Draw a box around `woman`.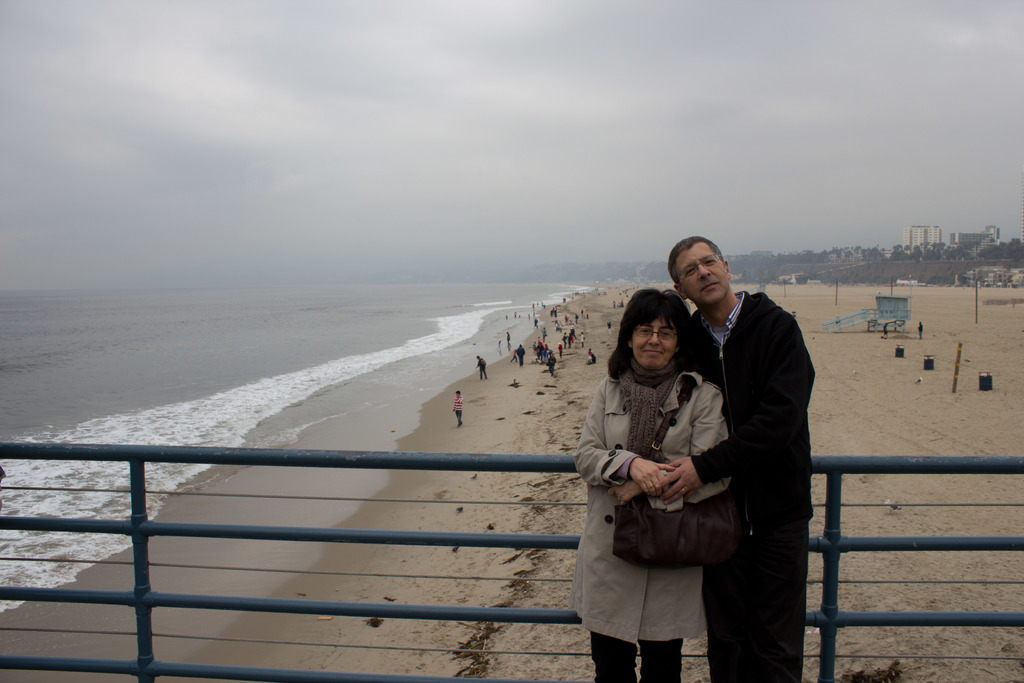
detection(578, 263, 759, 682).
